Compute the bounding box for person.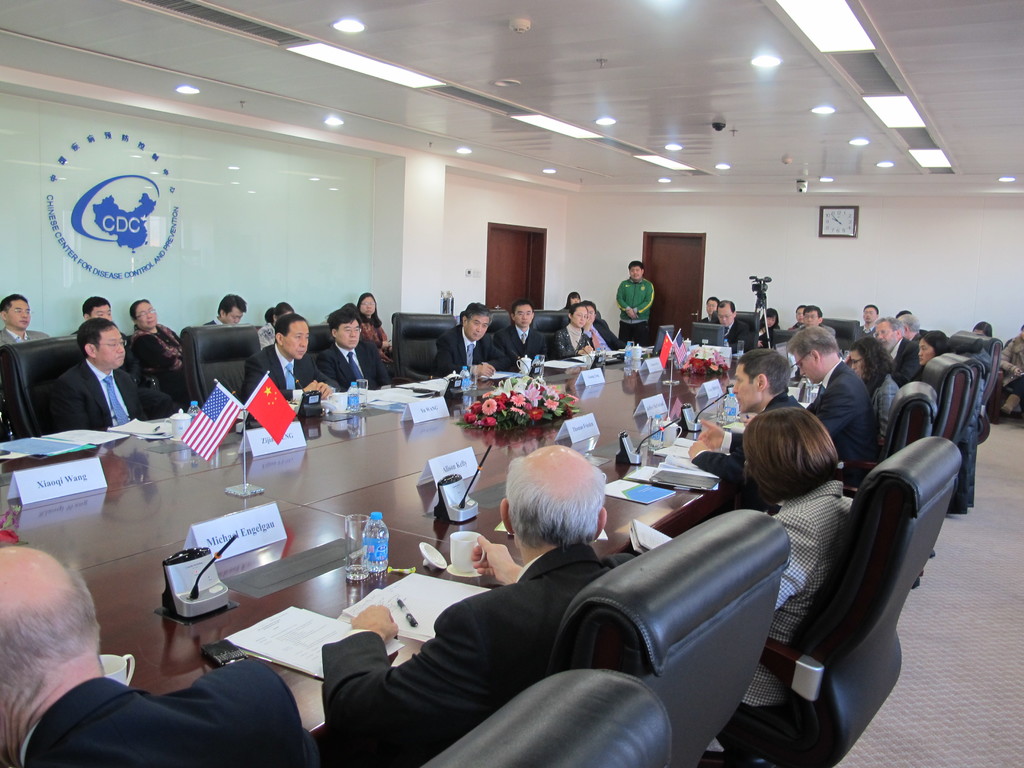
crop(70, 298, 126, 335).
